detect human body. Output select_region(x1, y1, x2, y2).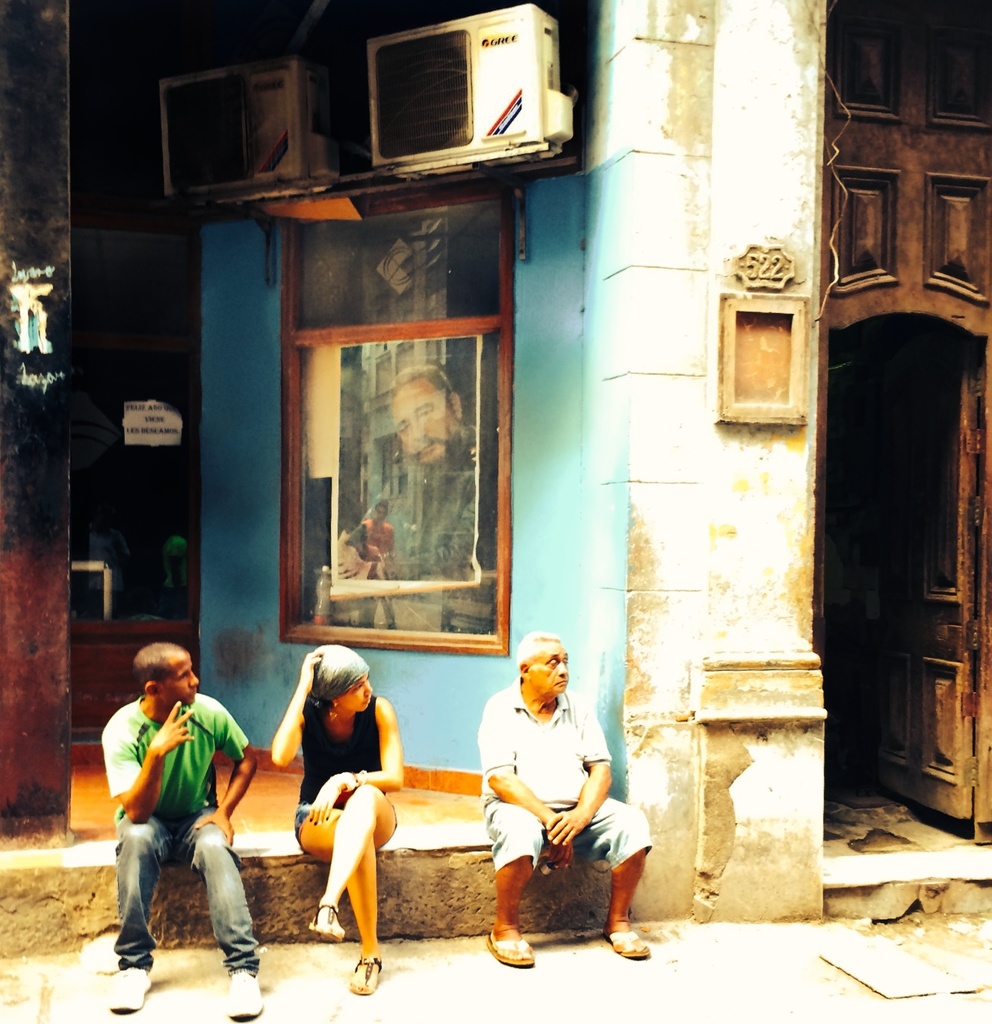
select_region(273, 640, 404, 995).
